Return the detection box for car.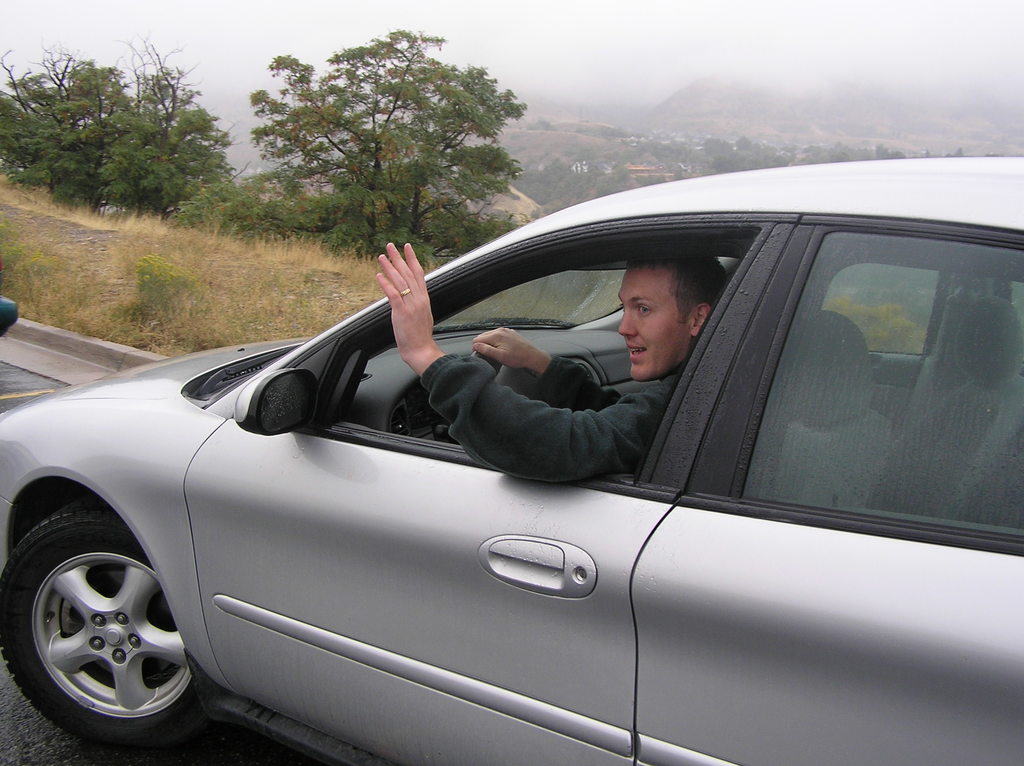
Rect(0, 294, 17, 335).
